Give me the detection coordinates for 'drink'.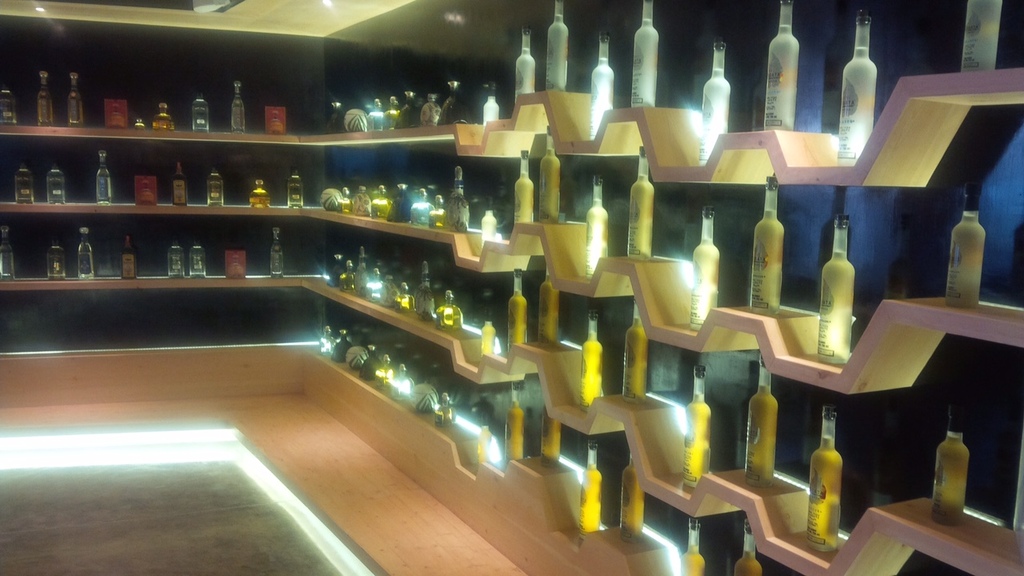
x1=360, y1=344, x2=384, y2=381.
